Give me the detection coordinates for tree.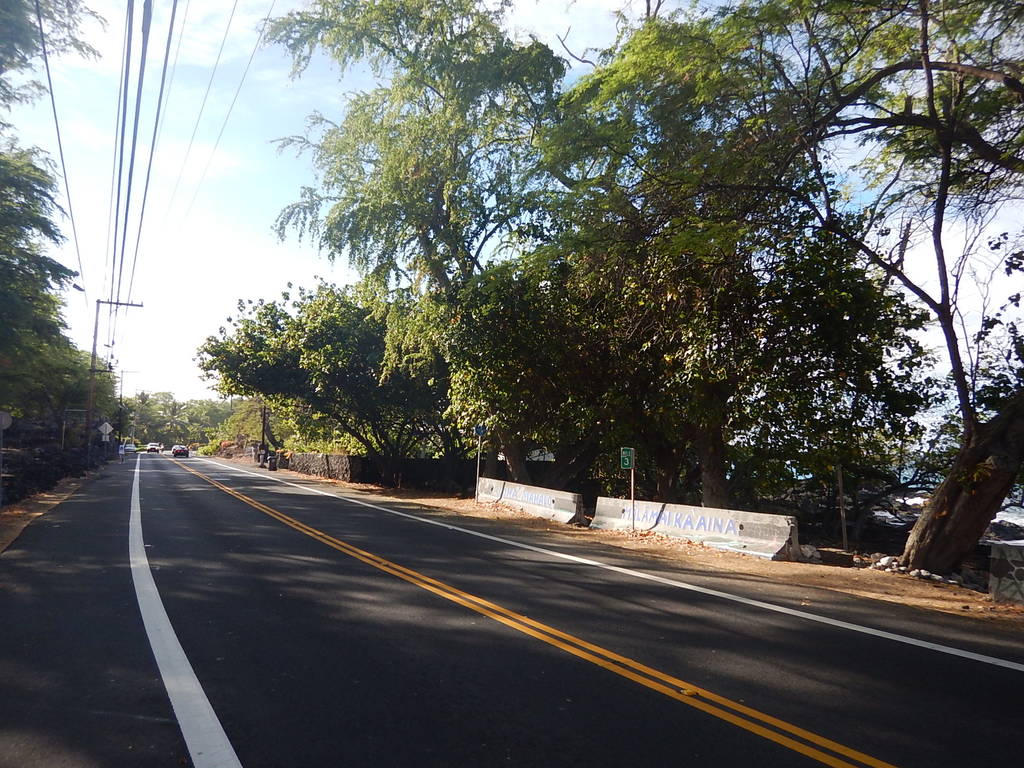
902,393,1023,580.
